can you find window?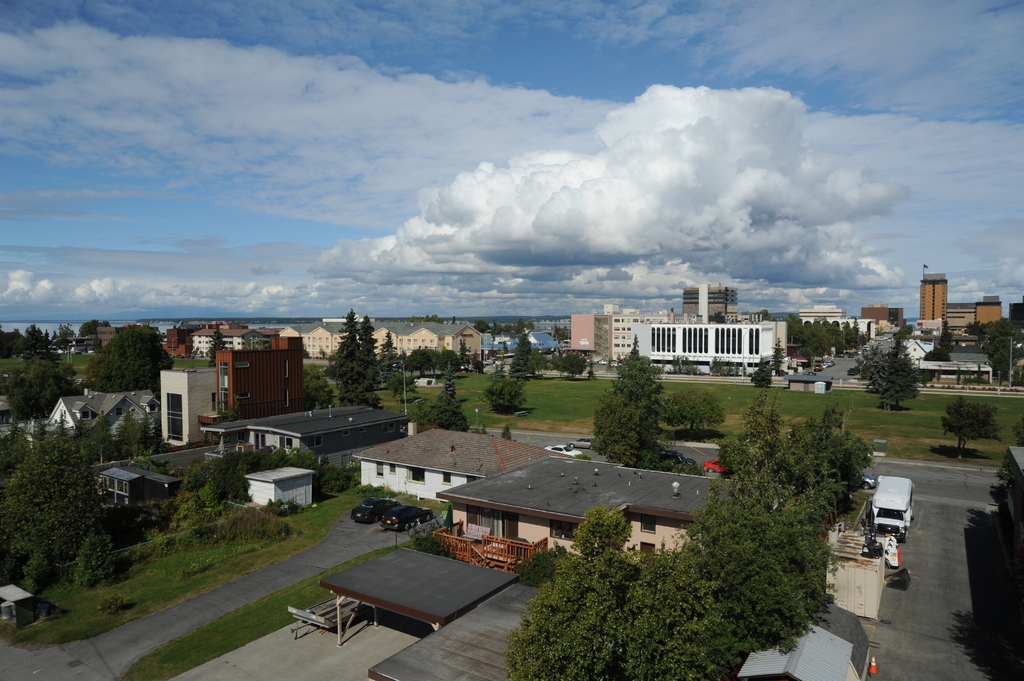
Yes, bounding box: (552,523,583,541).
